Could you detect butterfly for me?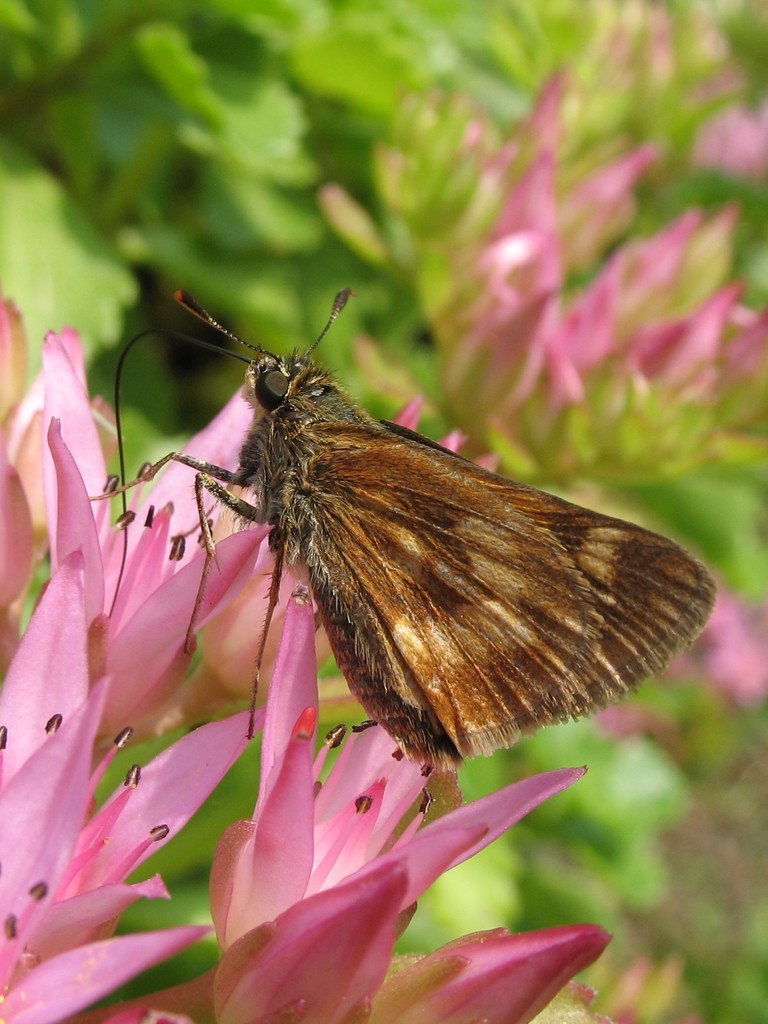
Detection result: x1=112 y1=291 x2=716 y2=769.
